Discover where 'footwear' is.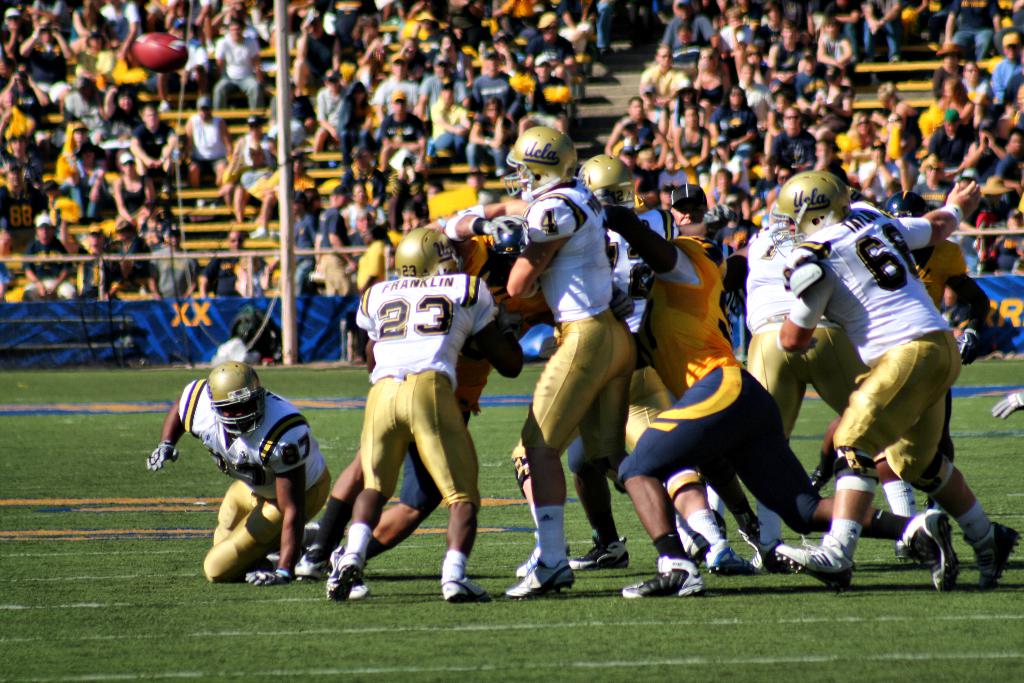
Discovered at Rect(501, 557, 576, 599).
